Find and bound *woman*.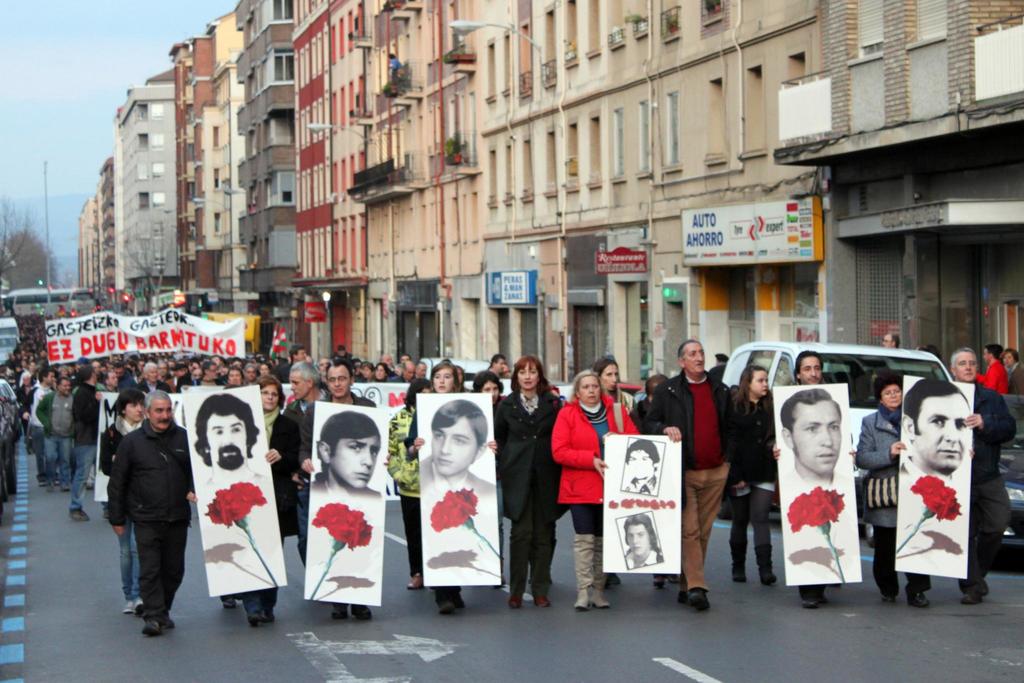
Bound: Rect(259, 361, 275, 378).
